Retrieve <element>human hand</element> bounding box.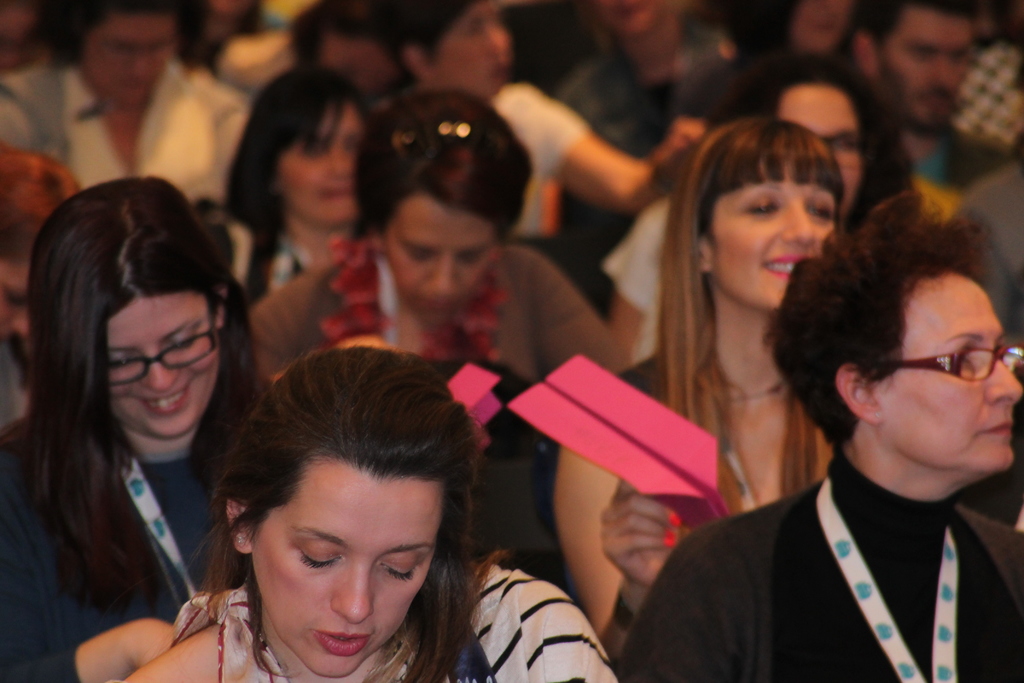
Bounding box: box=[134, 621, 173, 668].
